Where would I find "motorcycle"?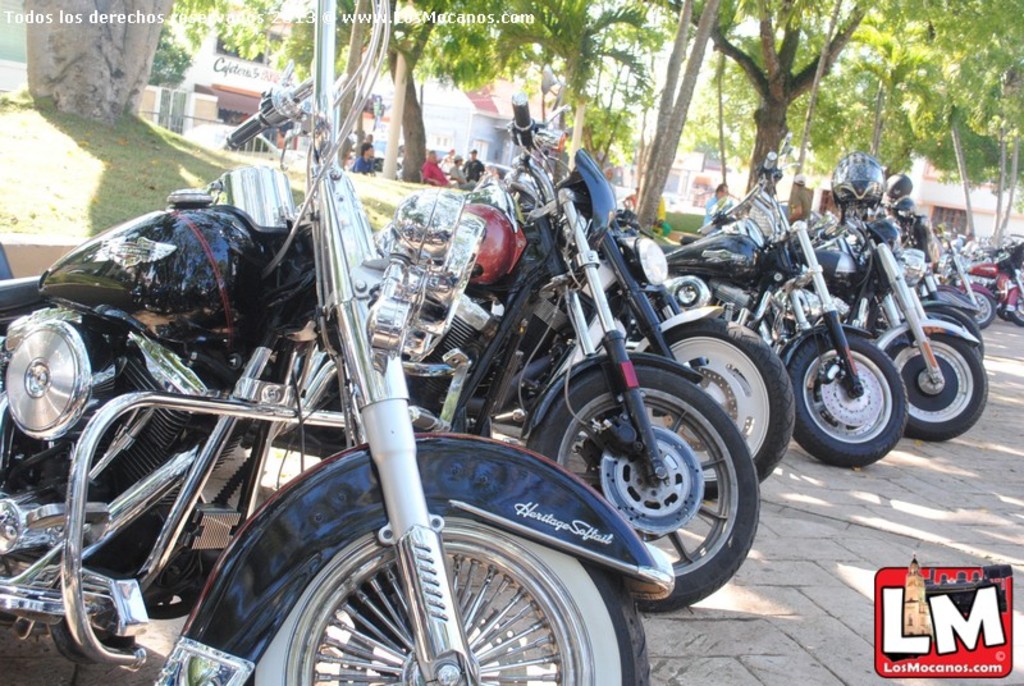
At left=458, top=210, right=797, bottom=504.
